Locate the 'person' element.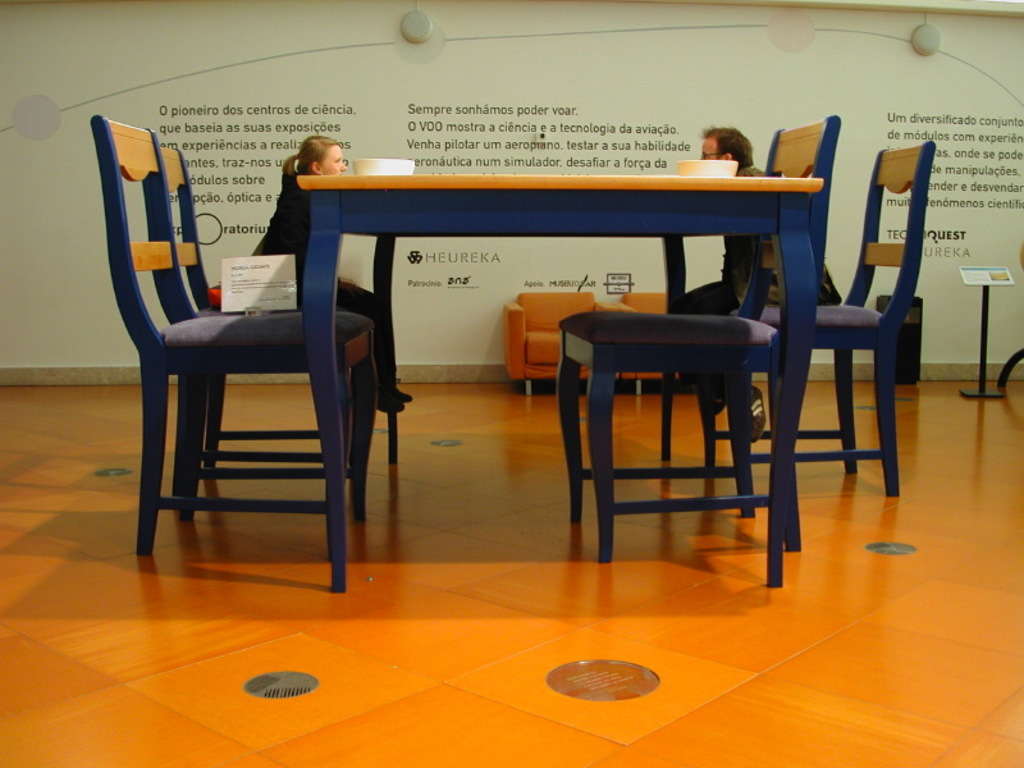
Element bbox: (253,133,417,411).
